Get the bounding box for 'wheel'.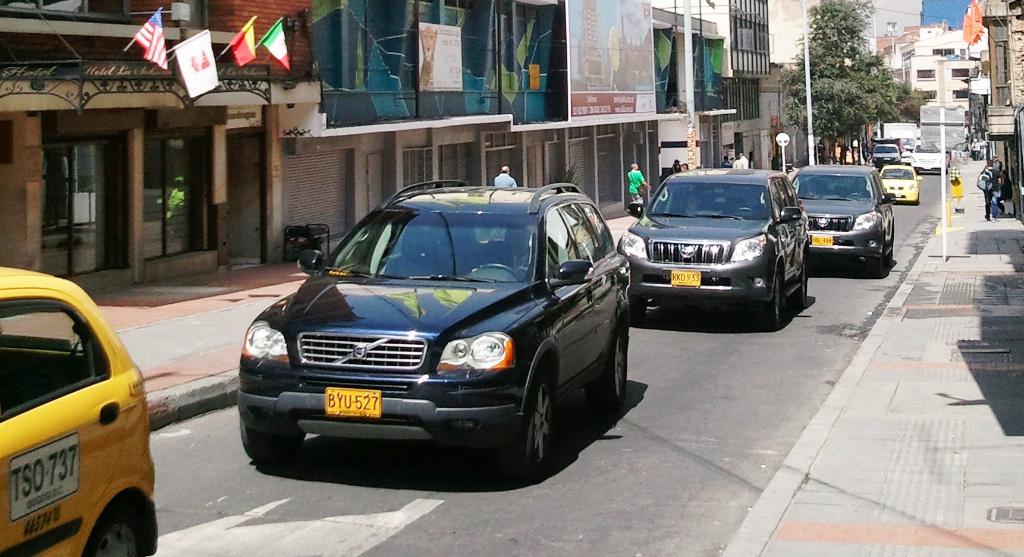
left=586, top=327, right=627, bottom=411.
